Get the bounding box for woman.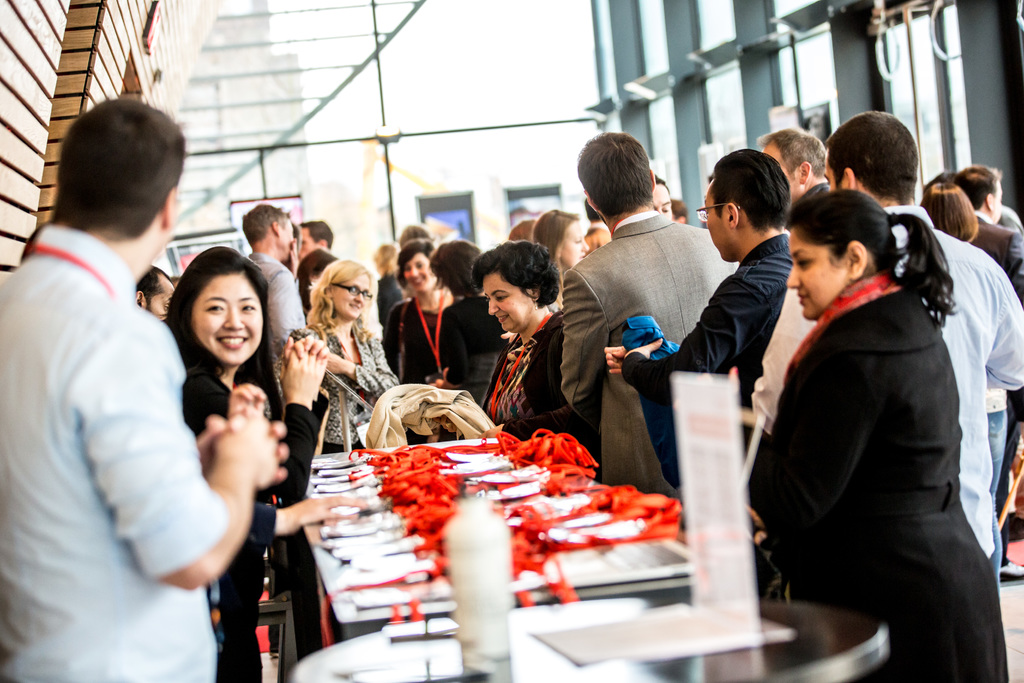
(left=723, top=191, right=1023, bottom=680).
